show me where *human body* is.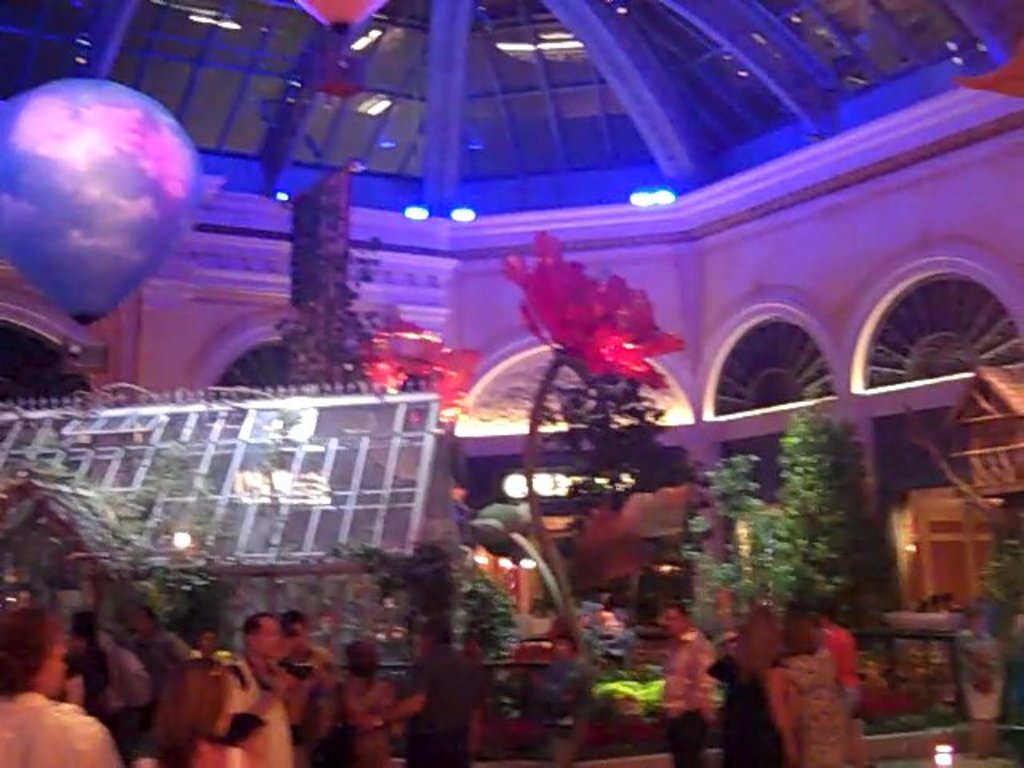
*human body* is at 150,720,258,766.
